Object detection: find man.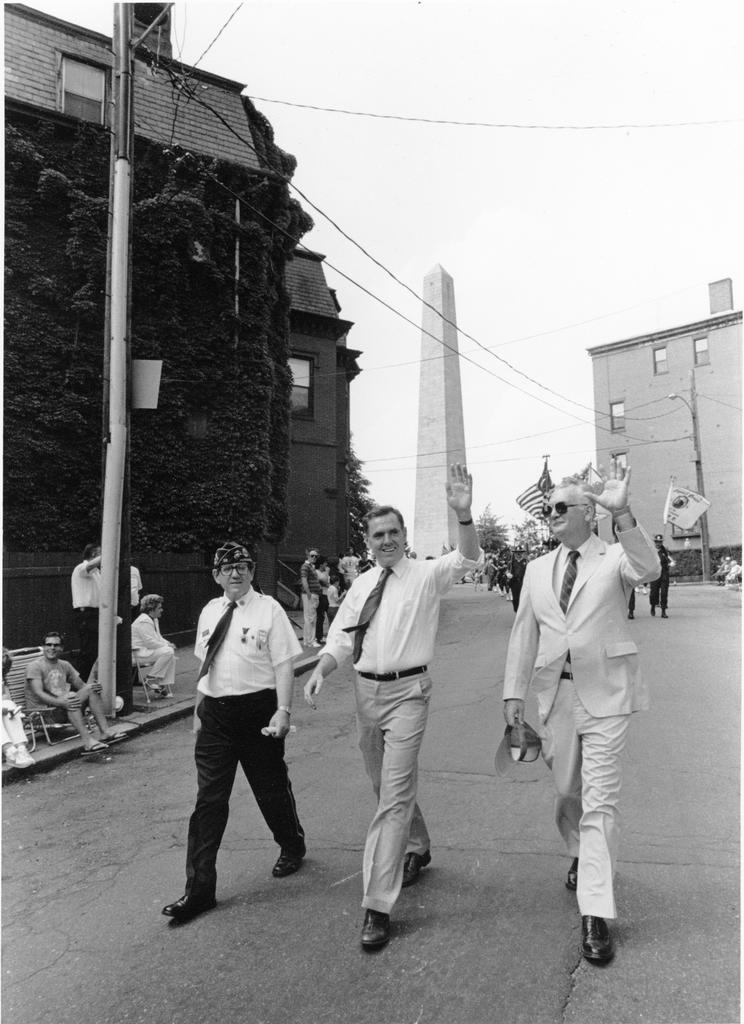
select_region(291, 452, 483, 952).
